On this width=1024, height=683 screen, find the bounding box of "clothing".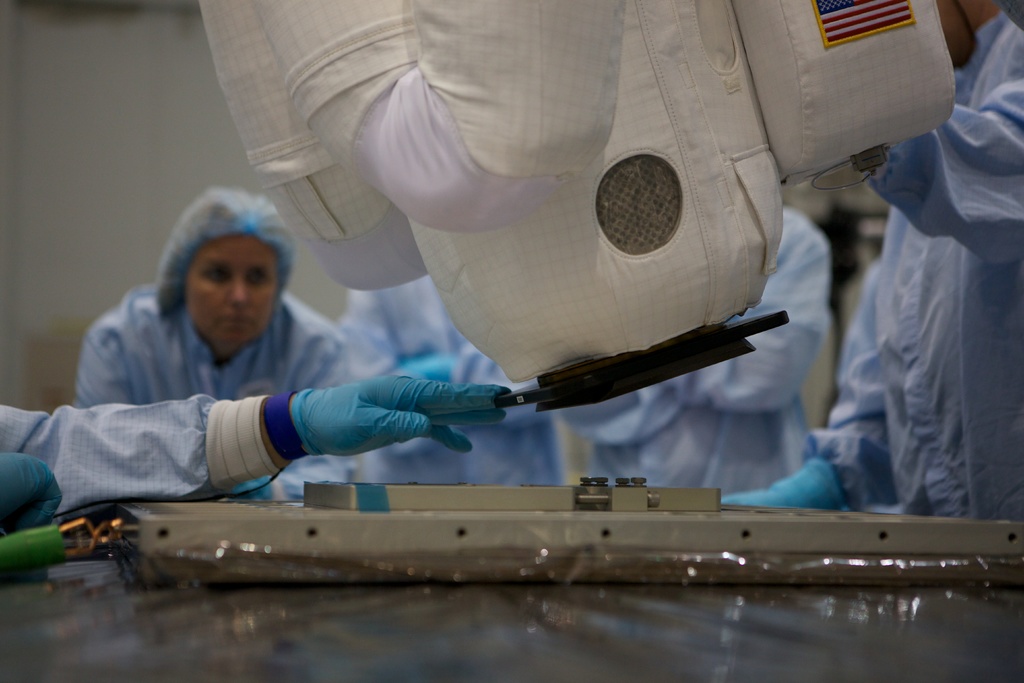
Bounding box: <region>0, 393, 227, 520</region>.
